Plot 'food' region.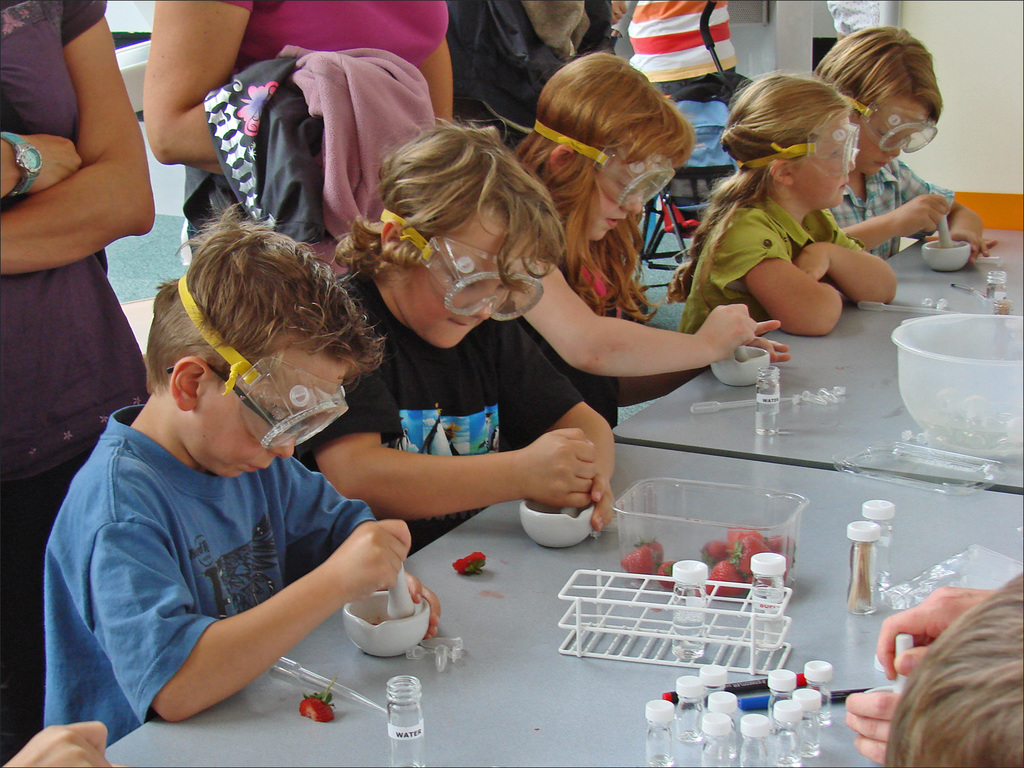
Plotted at rect(637, 520, 796, 598).
